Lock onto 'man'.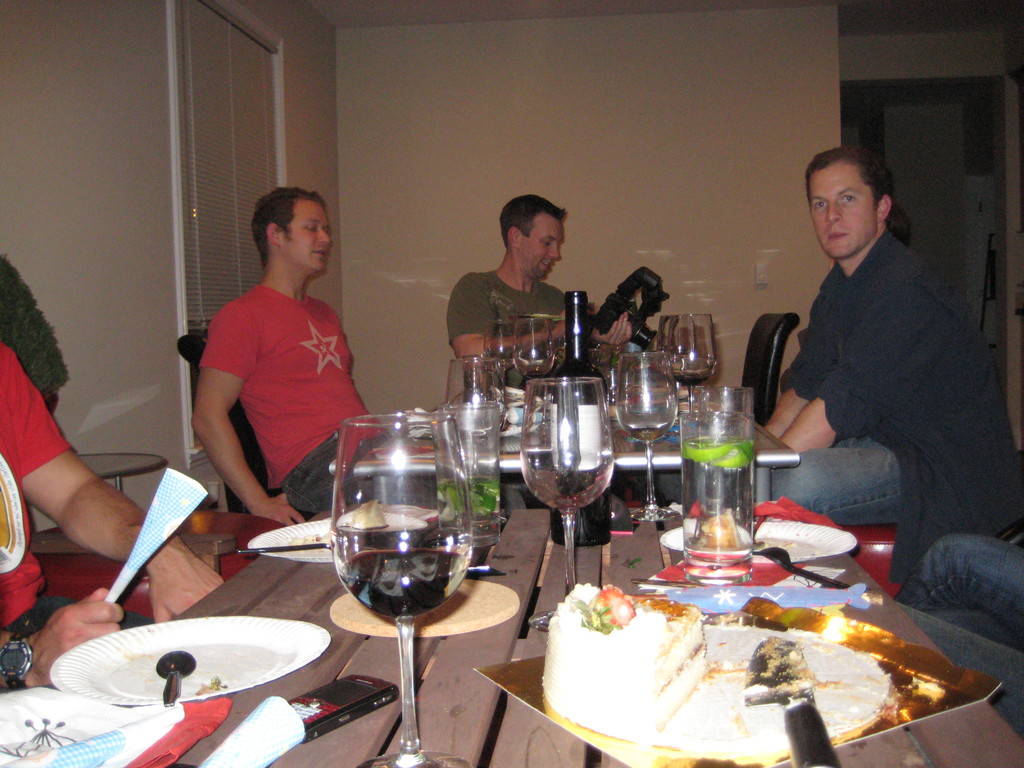
Locked: bbox=[887, 526, 1023, 744].
